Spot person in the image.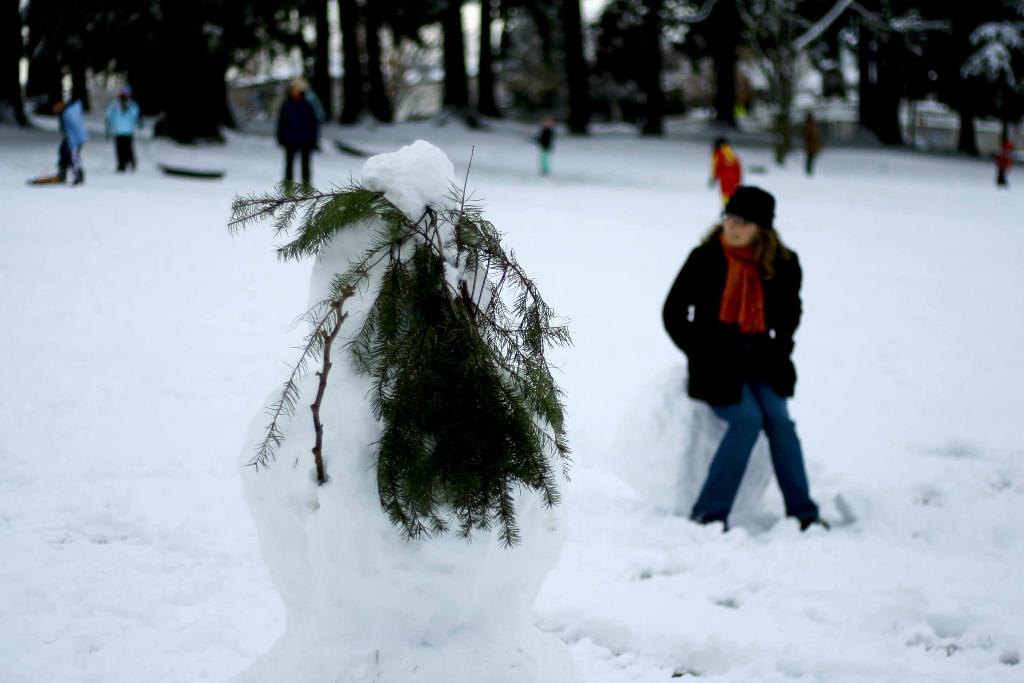
person found at <box>705,134,743,205</box>.
